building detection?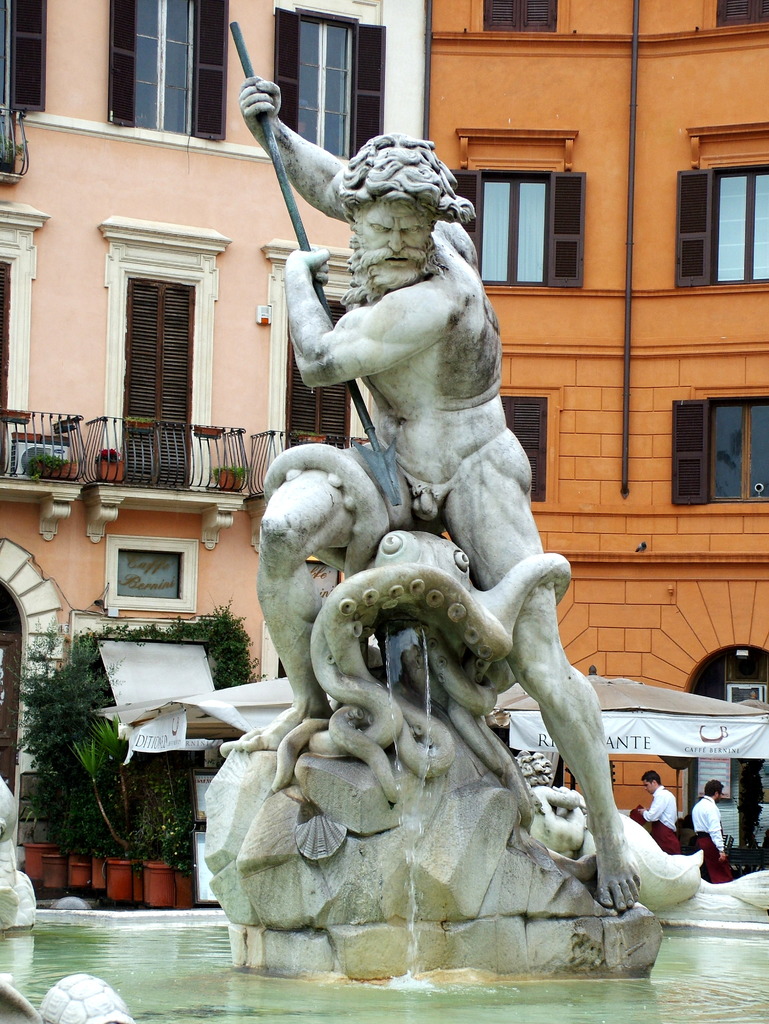
BBox(0, 0, 390, 862)
